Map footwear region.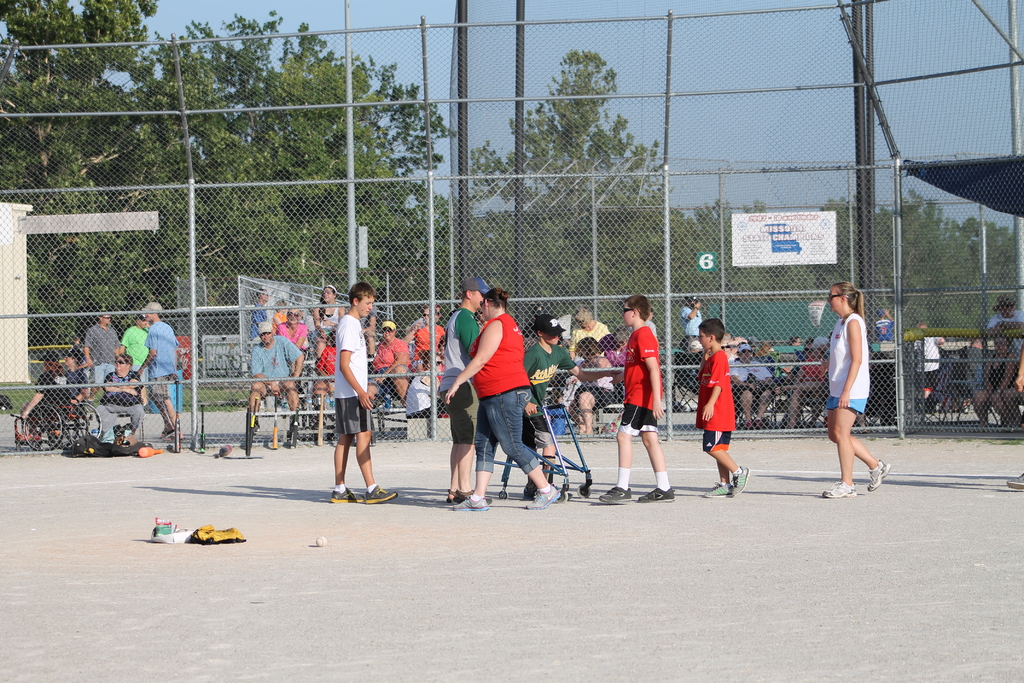
Mapped to [824,479,858,496].
